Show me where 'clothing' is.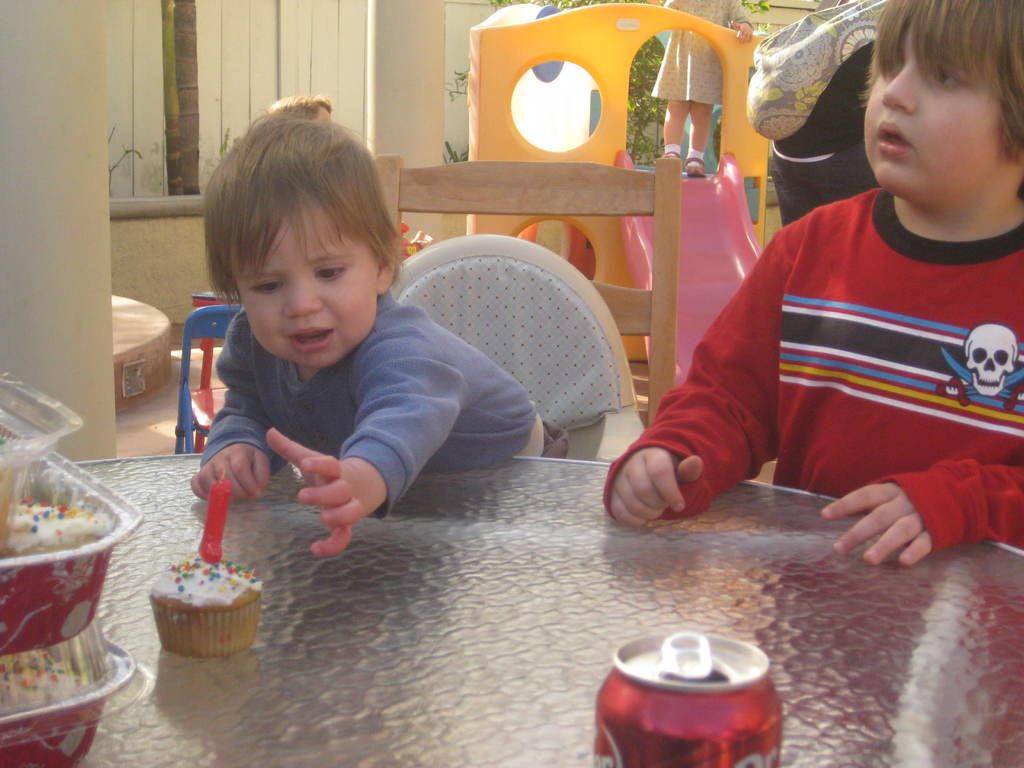
'clothing' is at select_region(668, 123, 1010, 544).
